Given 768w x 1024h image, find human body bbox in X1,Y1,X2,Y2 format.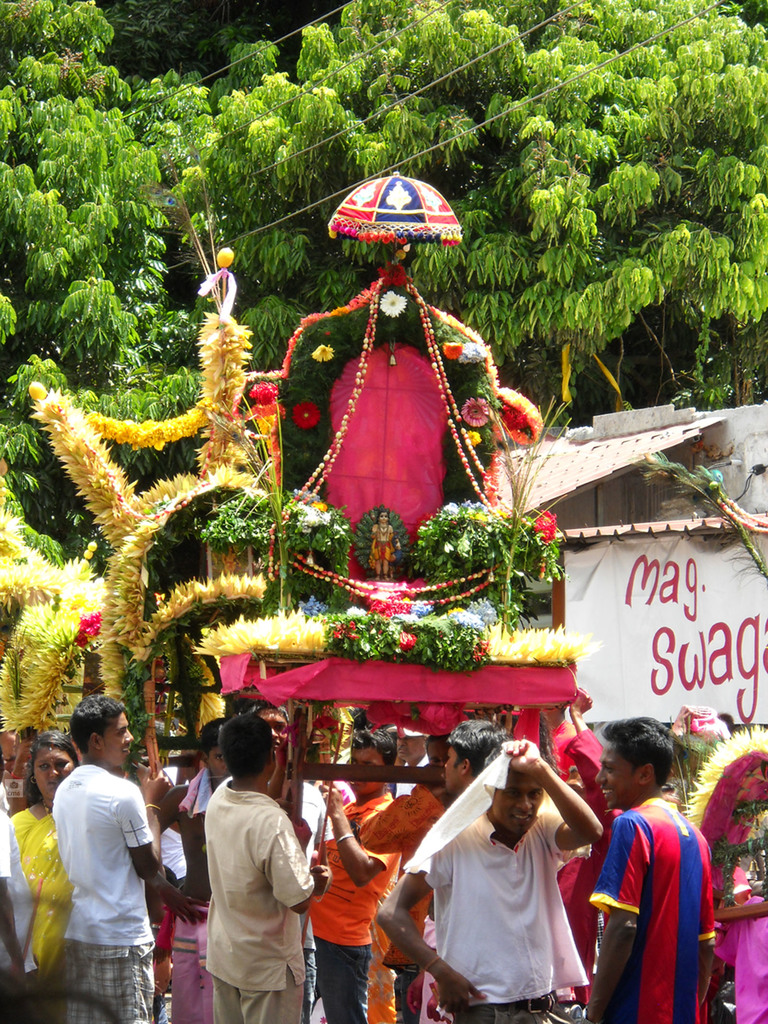
708,764,767,1023.
